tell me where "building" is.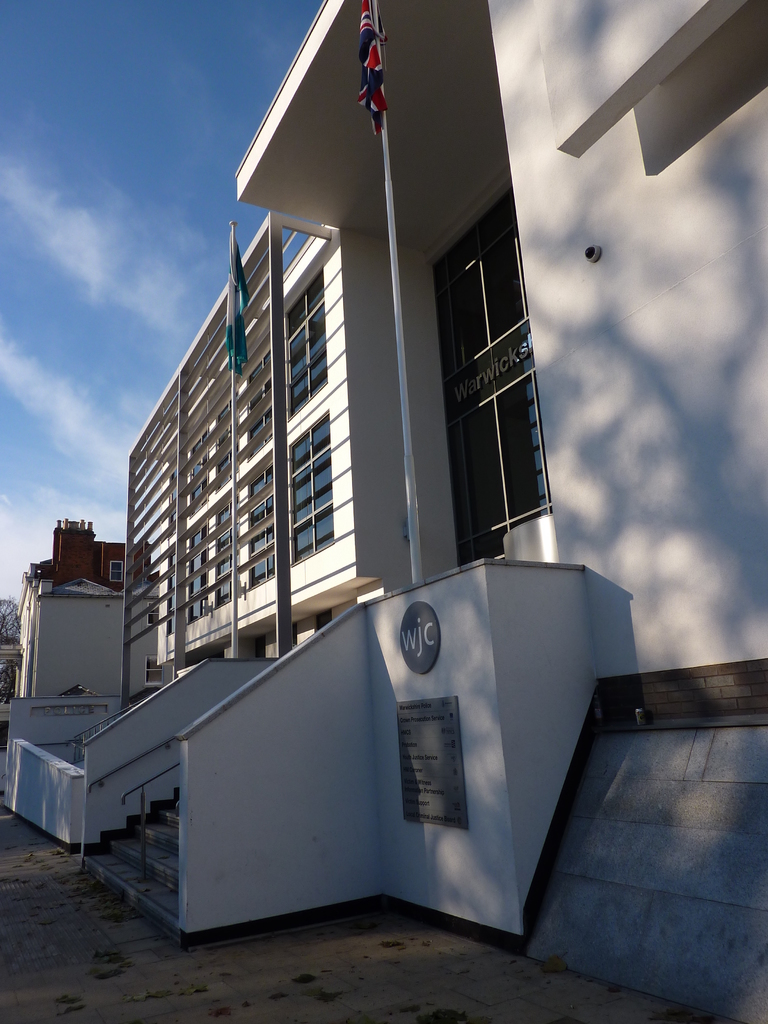
"building" is at 13 514 163 696.
